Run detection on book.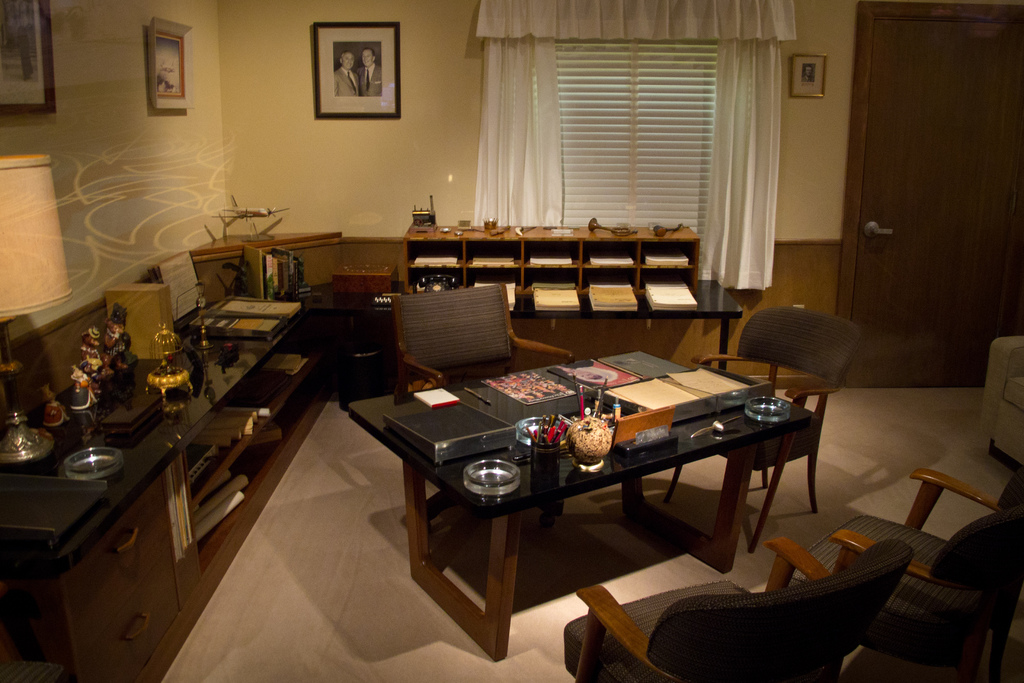
Result: <box>212,299,298,316</box>.
